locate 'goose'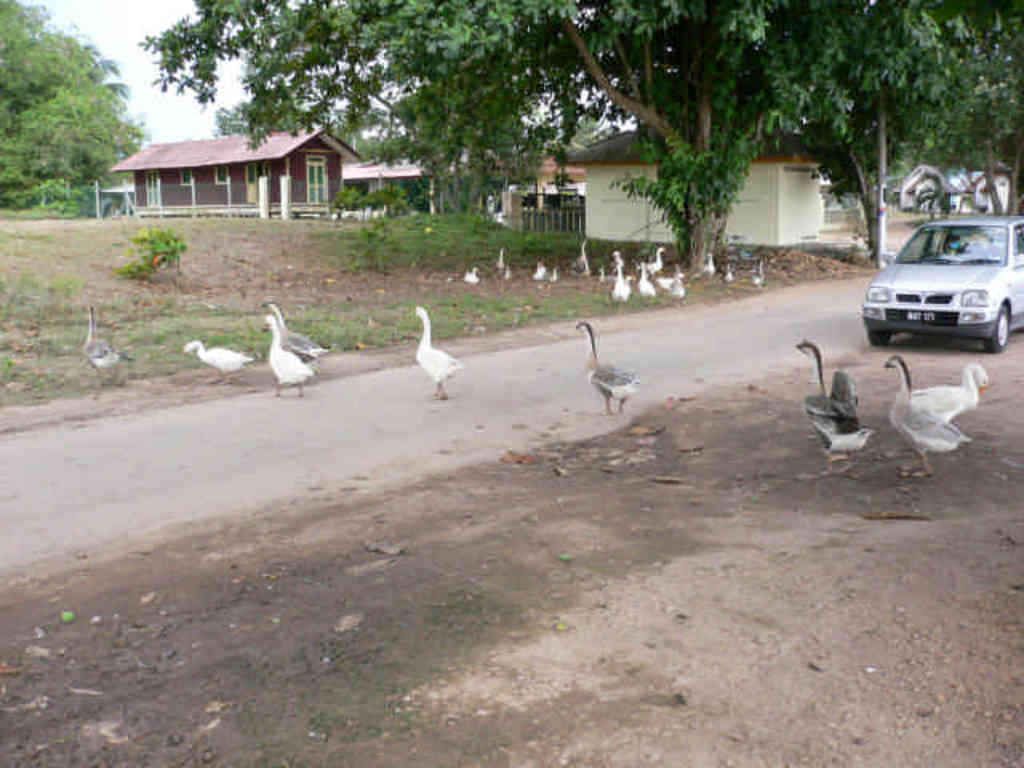
[left=794, top=331, right=870, bottom=459]
